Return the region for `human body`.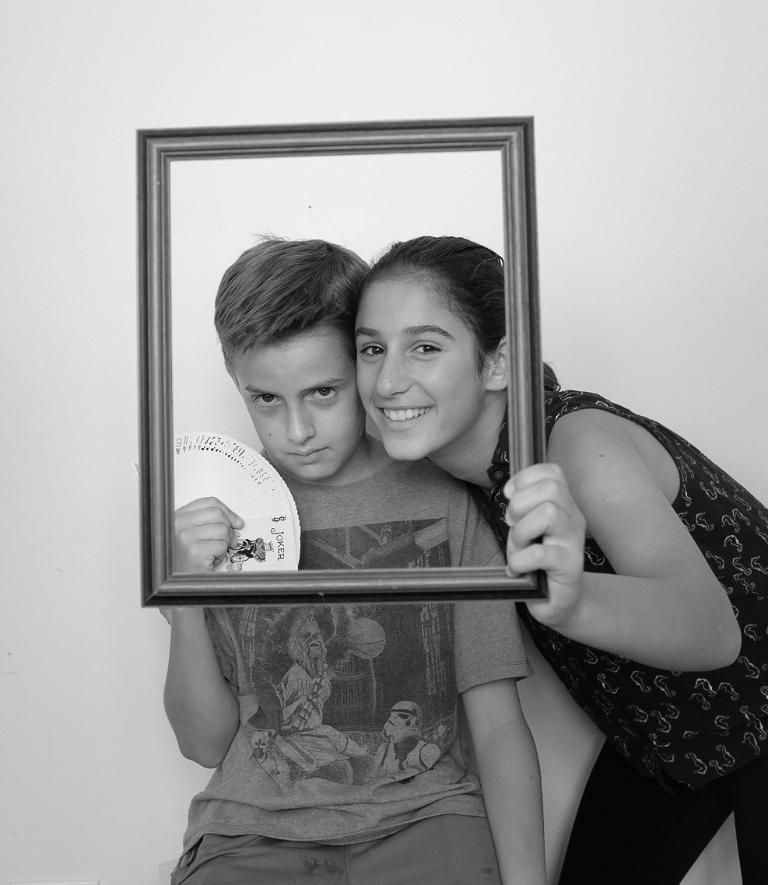
bbox=(153, 226, 550, 884).
